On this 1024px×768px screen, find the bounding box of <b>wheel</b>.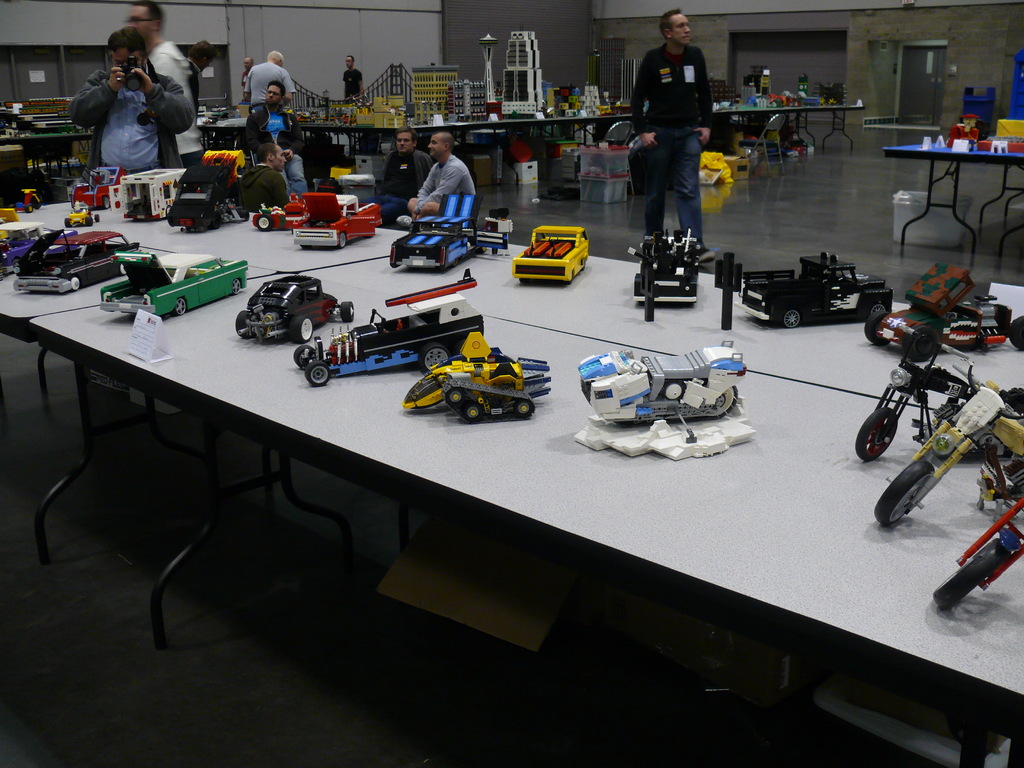
Bounding box: [289, 316, 314, 342].
